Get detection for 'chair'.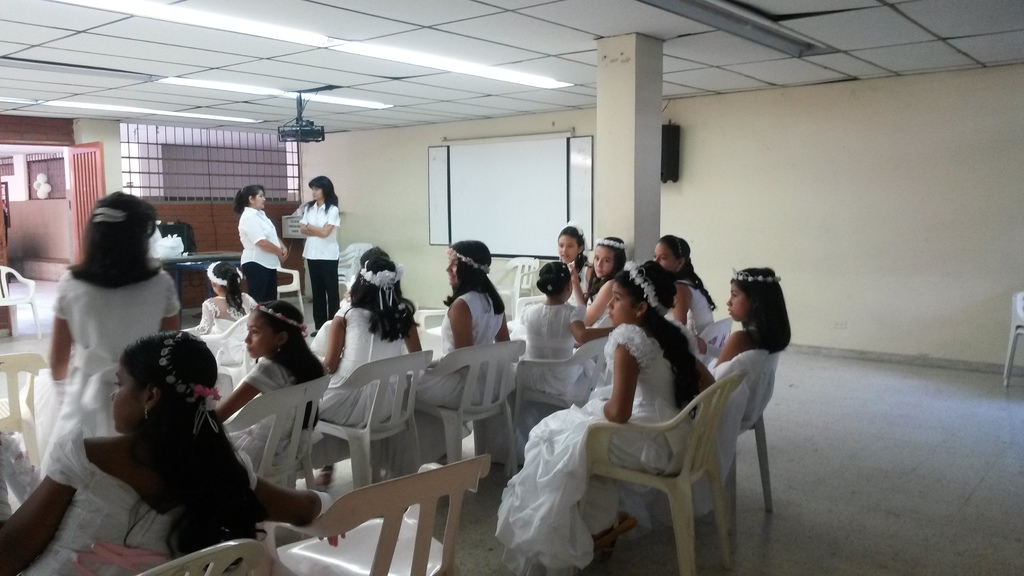
Detection: pyautogui.locateOnScreen(510, 337, 615, 474).
